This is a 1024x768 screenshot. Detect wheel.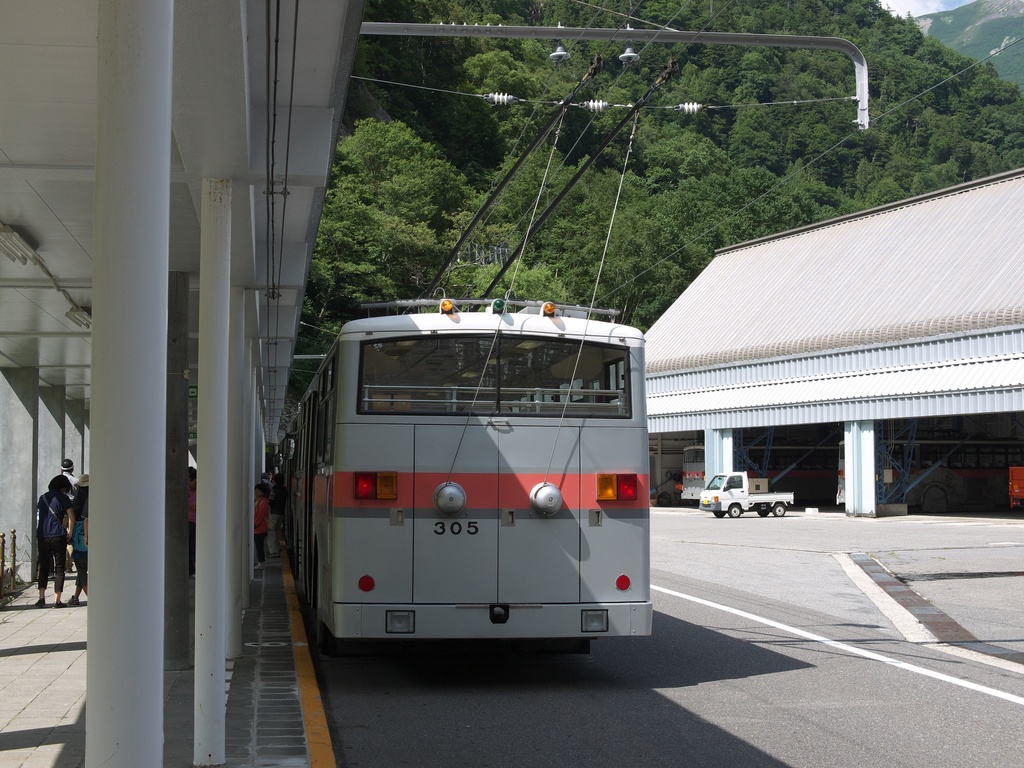
<box>314,618,349,653</box>.
